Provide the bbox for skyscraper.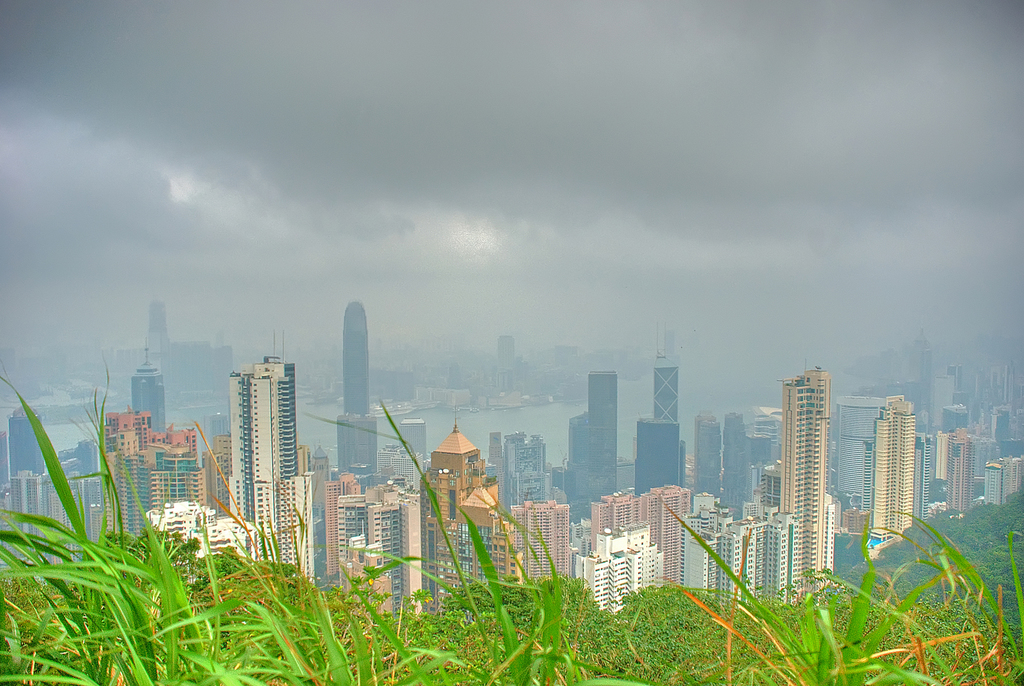
486, 330, 522, 367.
